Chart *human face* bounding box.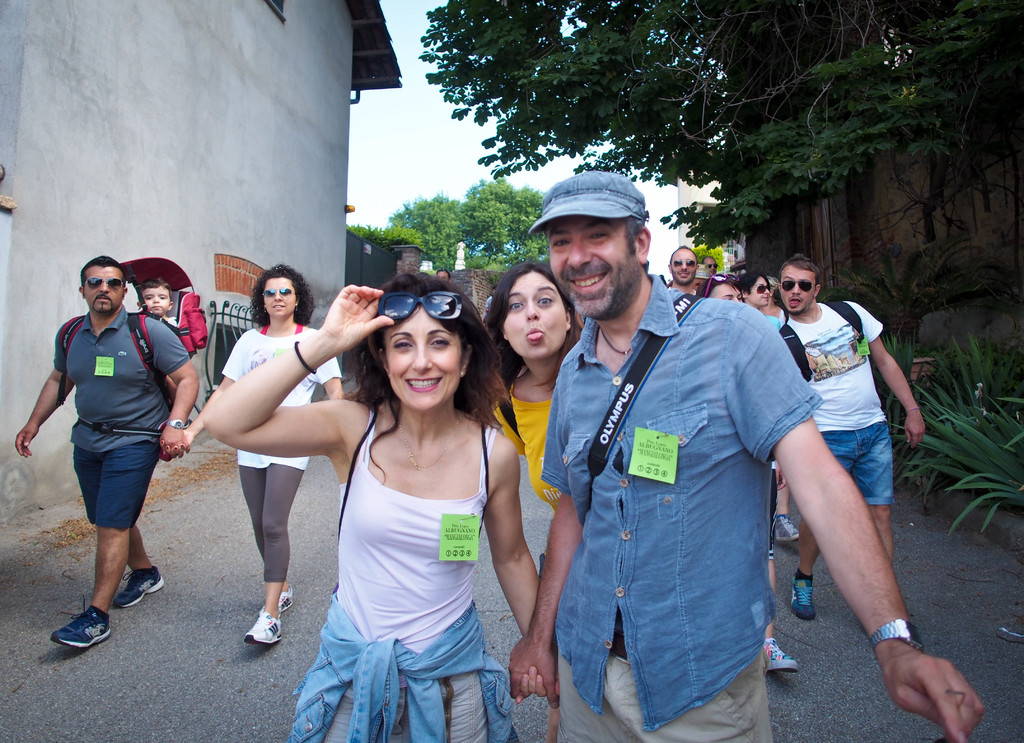
Charted: l=505, t=271, r=569, b=360.
